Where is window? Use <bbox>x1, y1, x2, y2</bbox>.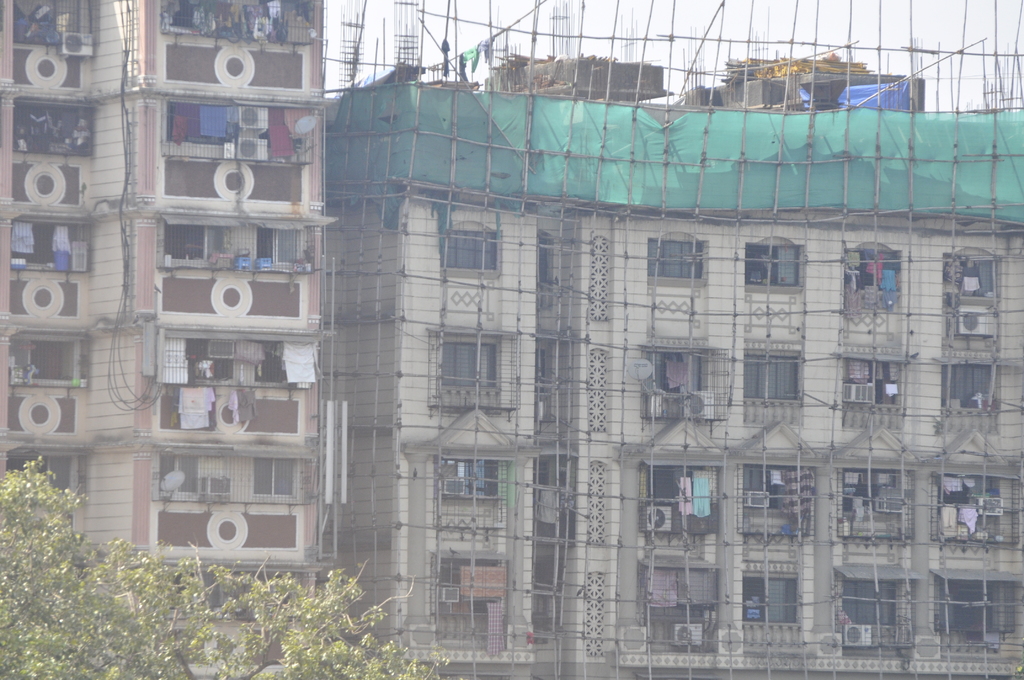
<bbox>739, 348, 806, 403</bbox>.
